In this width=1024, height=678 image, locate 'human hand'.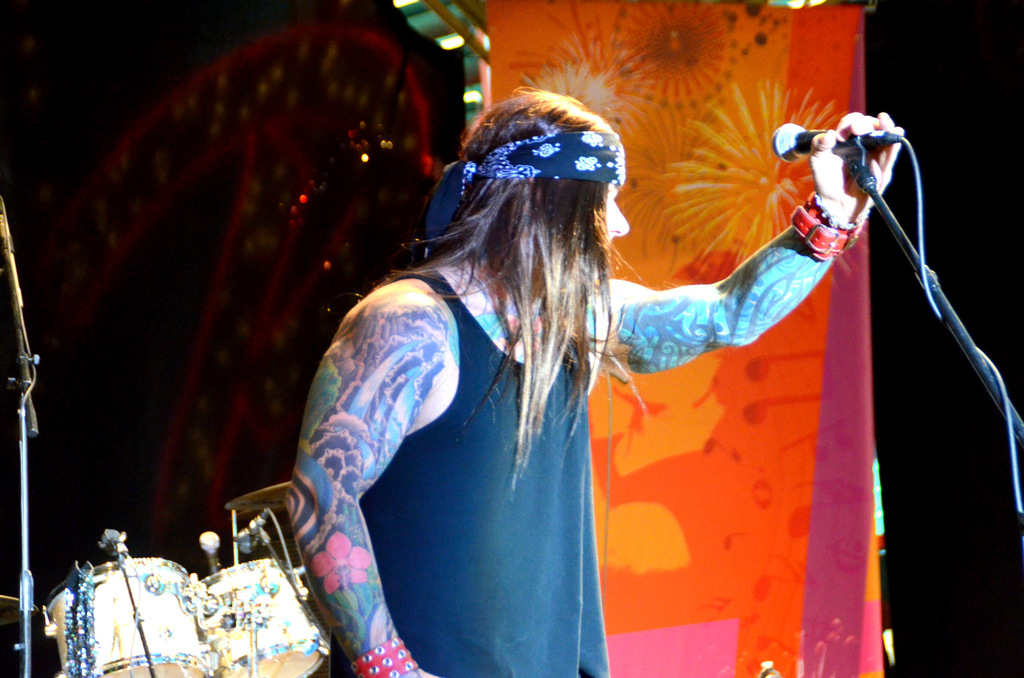
Bounding box: BBox(816, 106, 900, 202).
